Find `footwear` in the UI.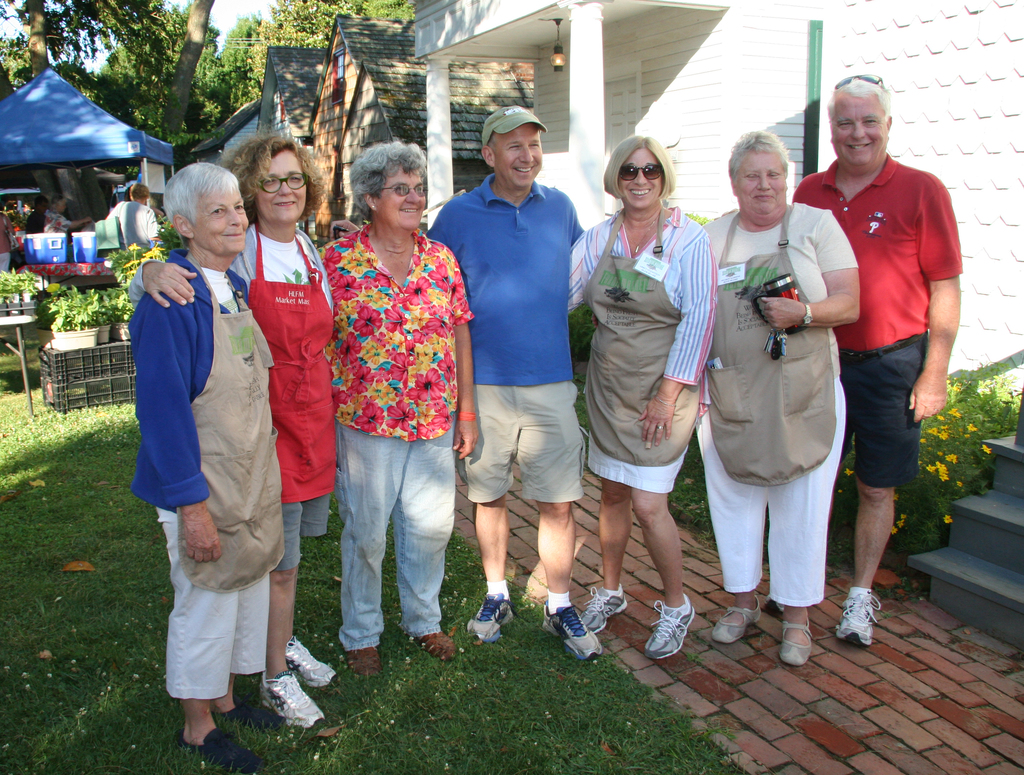
UI element at 710, 593, 760, 643.
